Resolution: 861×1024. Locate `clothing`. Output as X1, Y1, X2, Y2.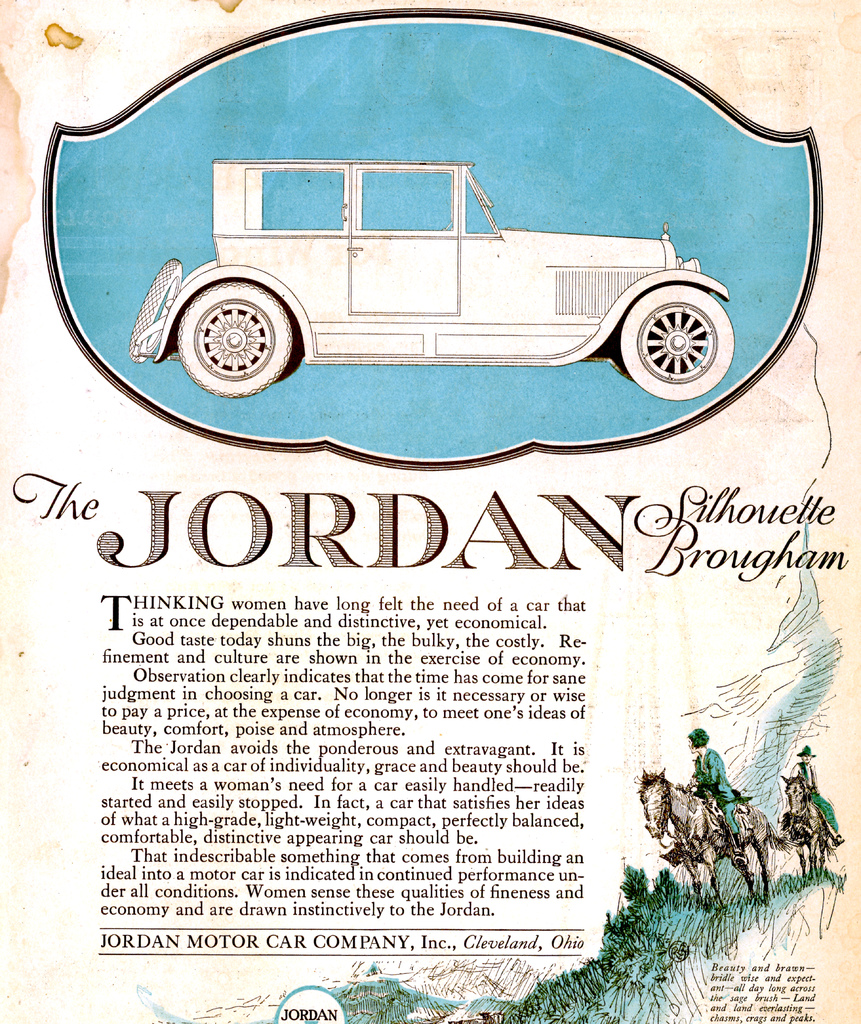
791, 760, 840, 833.
